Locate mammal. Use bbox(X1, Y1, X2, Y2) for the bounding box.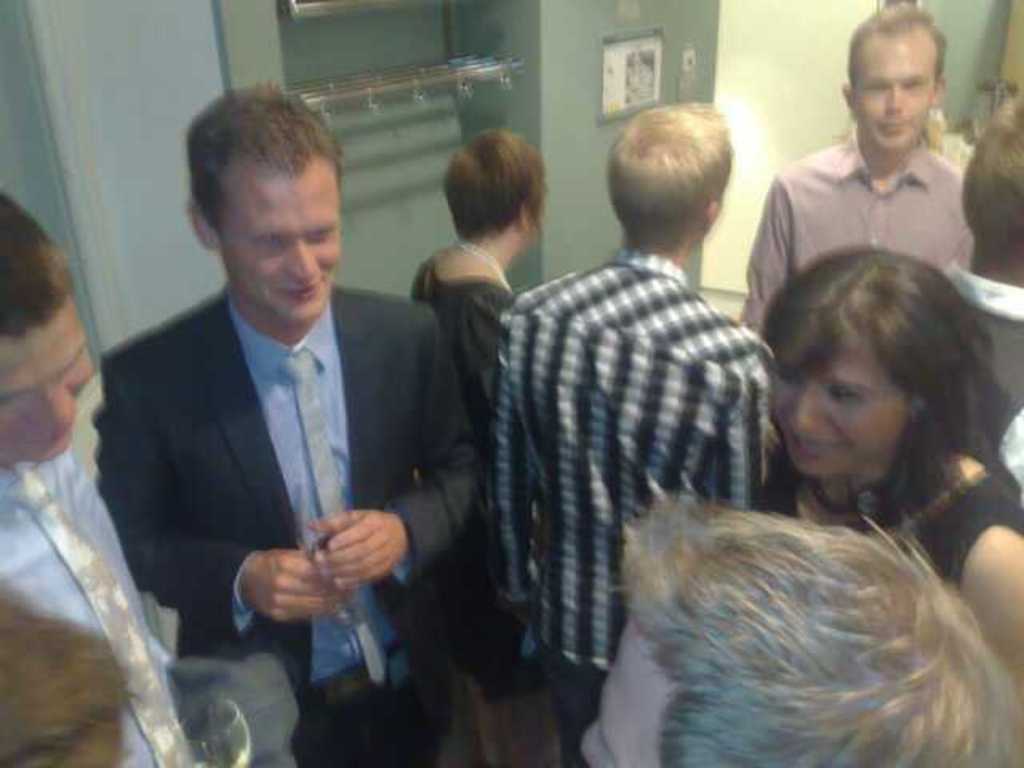
bbox(0, 582, 142, 763).
